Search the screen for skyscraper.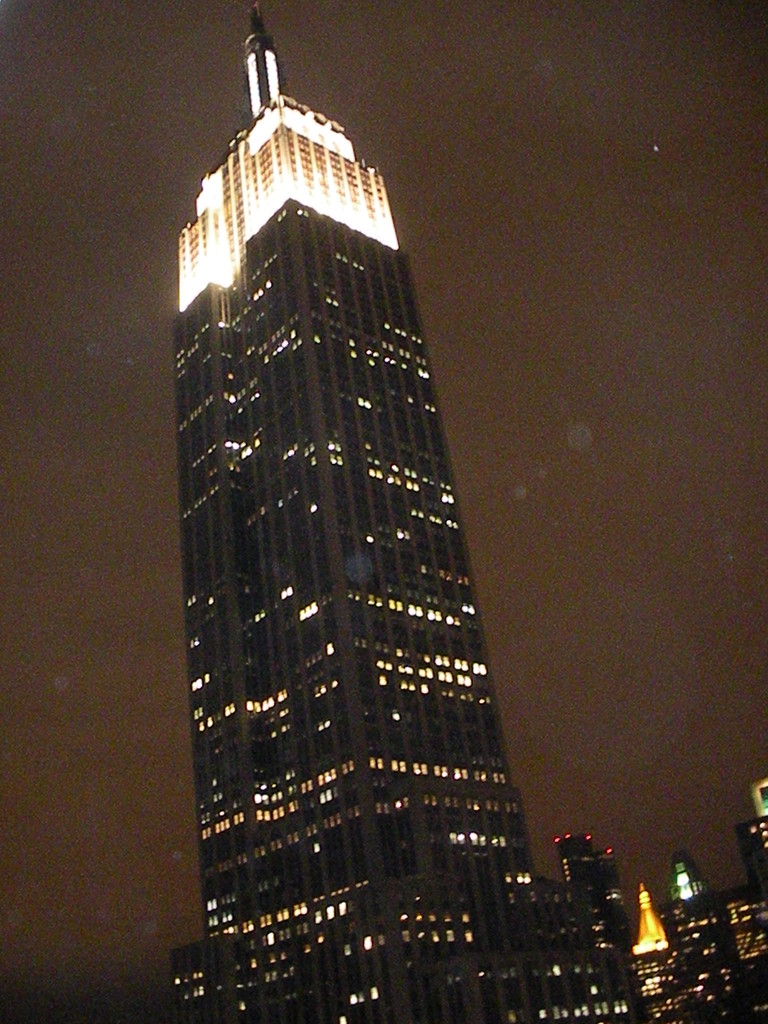
Found at (653, 845, 744, 1023).
